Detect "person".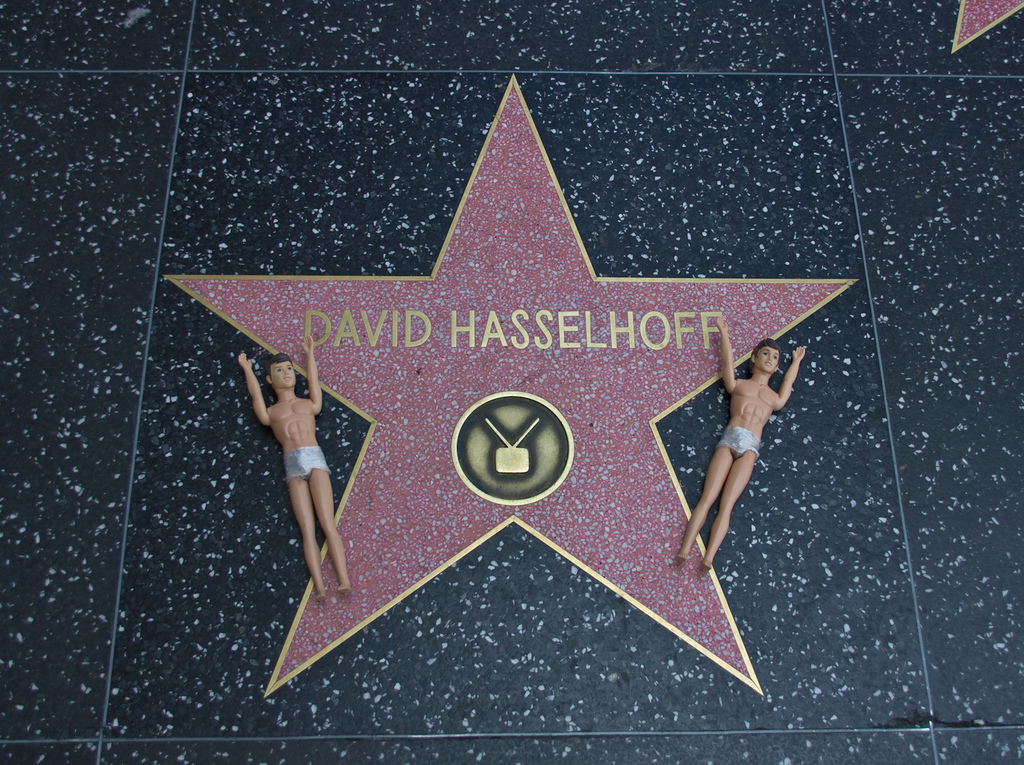
Detected at region(236, 335, 353, 603).
